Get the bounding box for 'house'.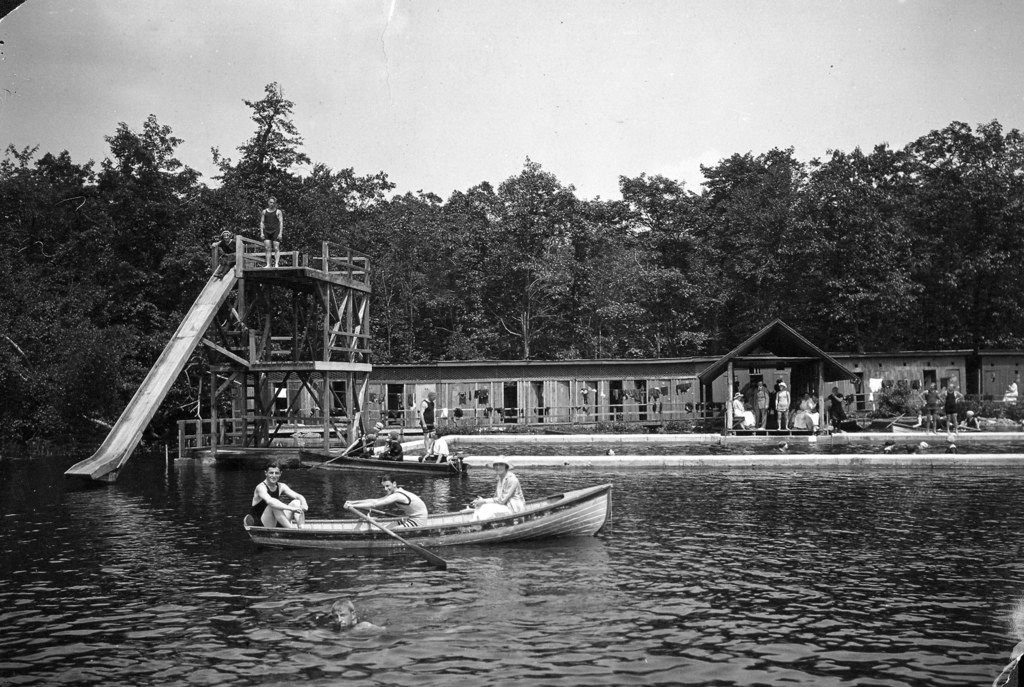
<bbox>208, 312, 1023, 430</bbox>.
